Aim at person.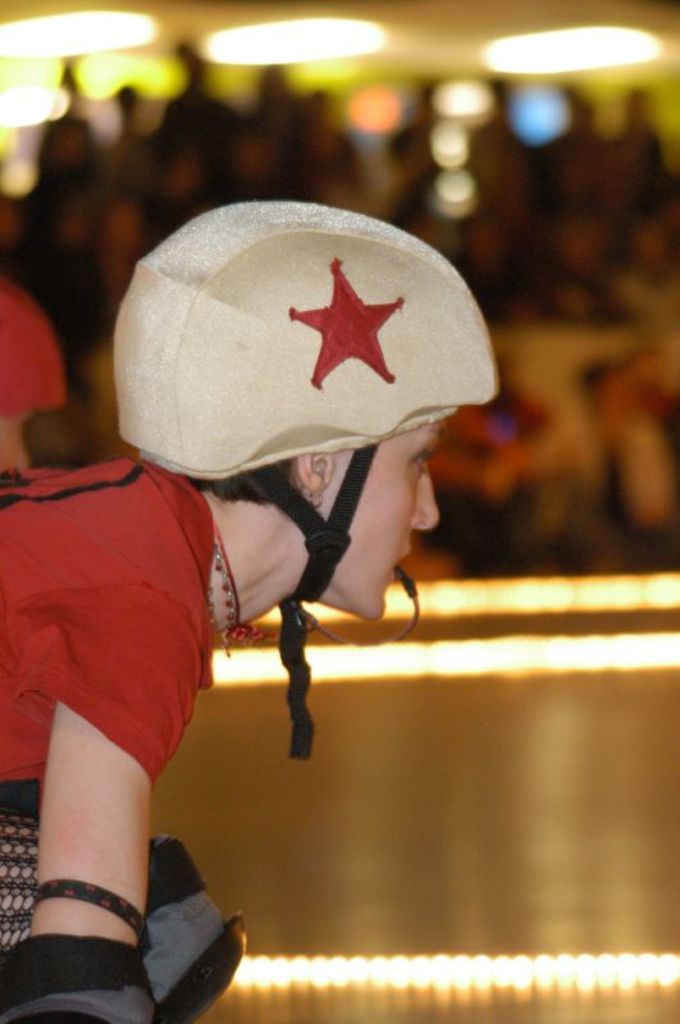
Aimed at 36,166,528,969.
